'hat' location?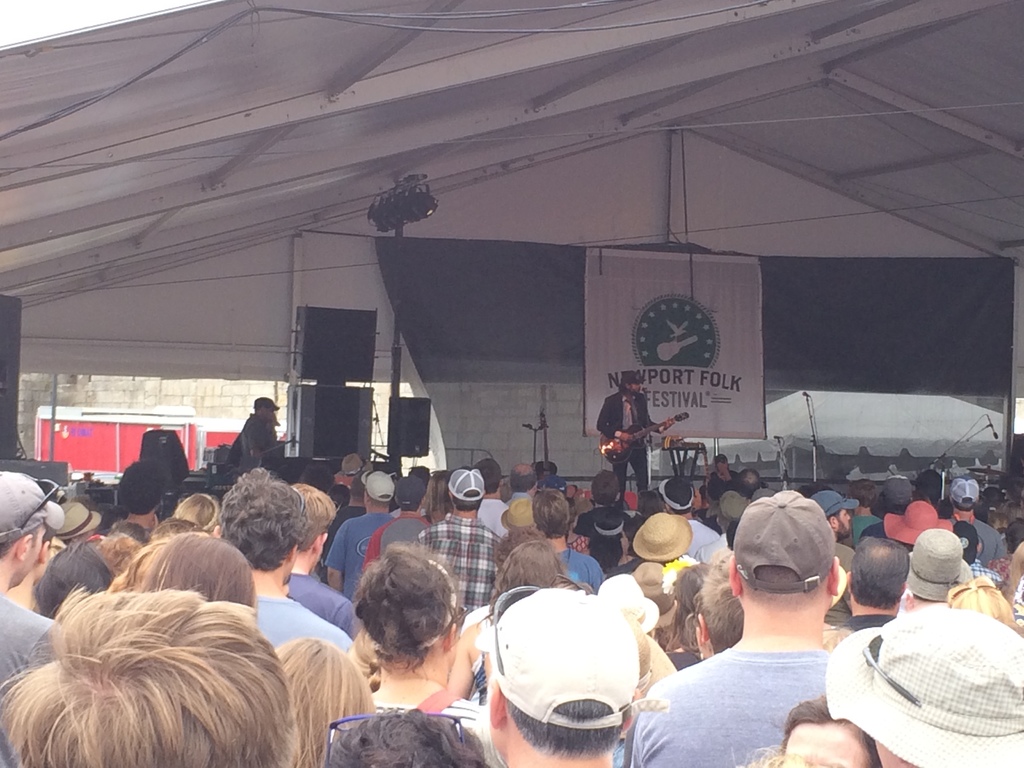
630,511,692,563
